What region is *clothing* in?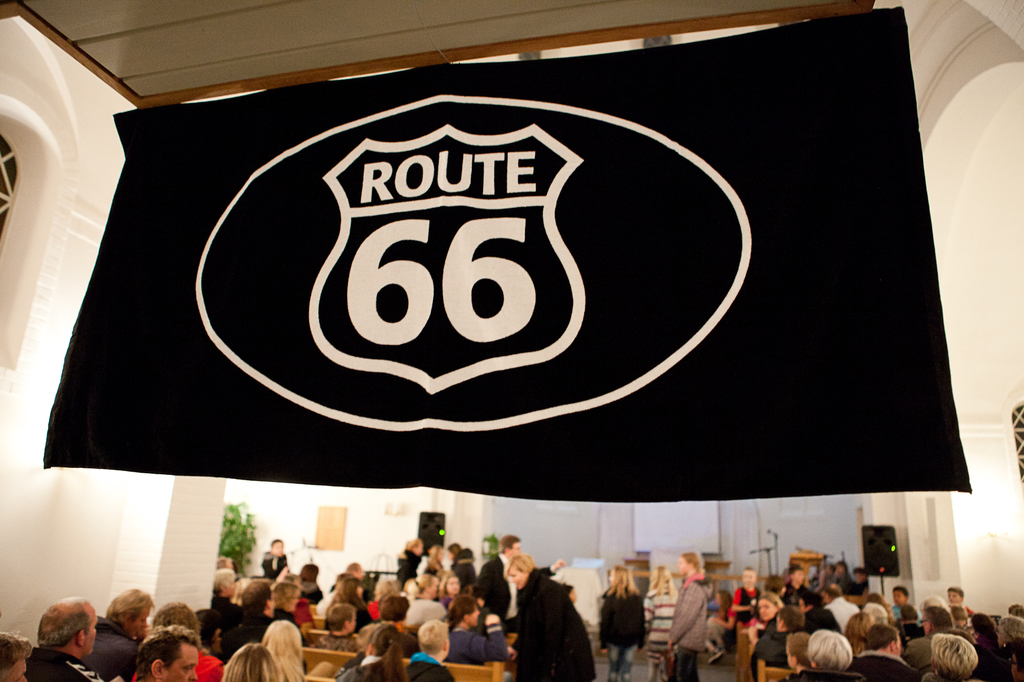
(x1=497, y1=562, x2=595, y2=681).
